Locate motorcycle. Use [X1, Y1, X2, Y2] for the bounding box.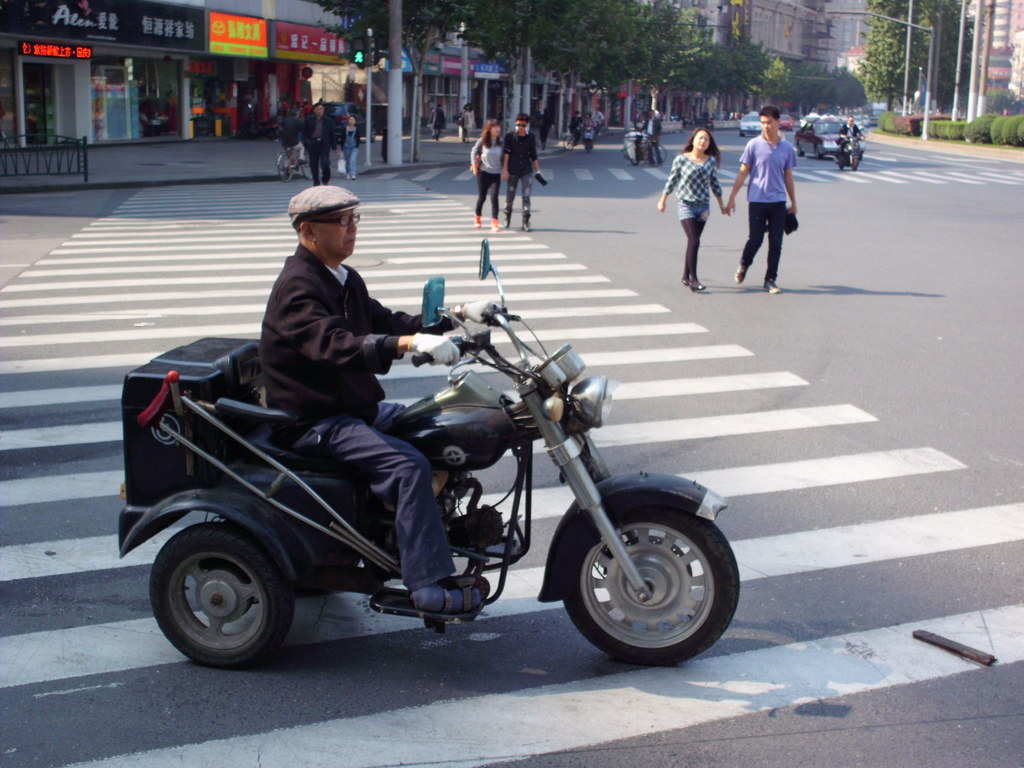
[241, 102, 280, 142].
